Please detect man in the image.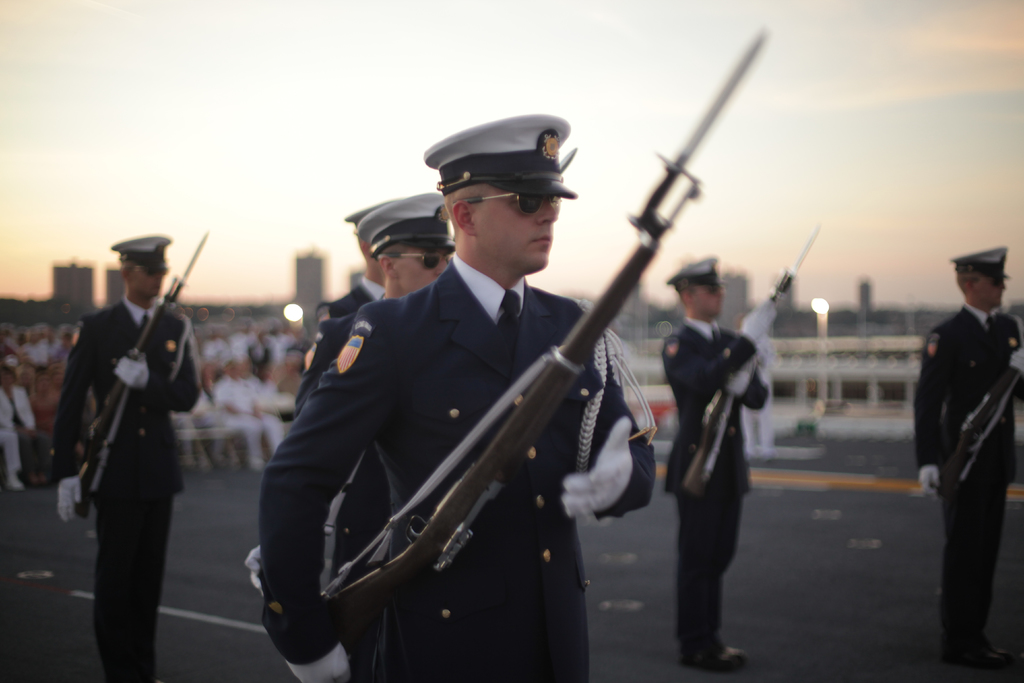
detection(915, 245, 1023, 668).
